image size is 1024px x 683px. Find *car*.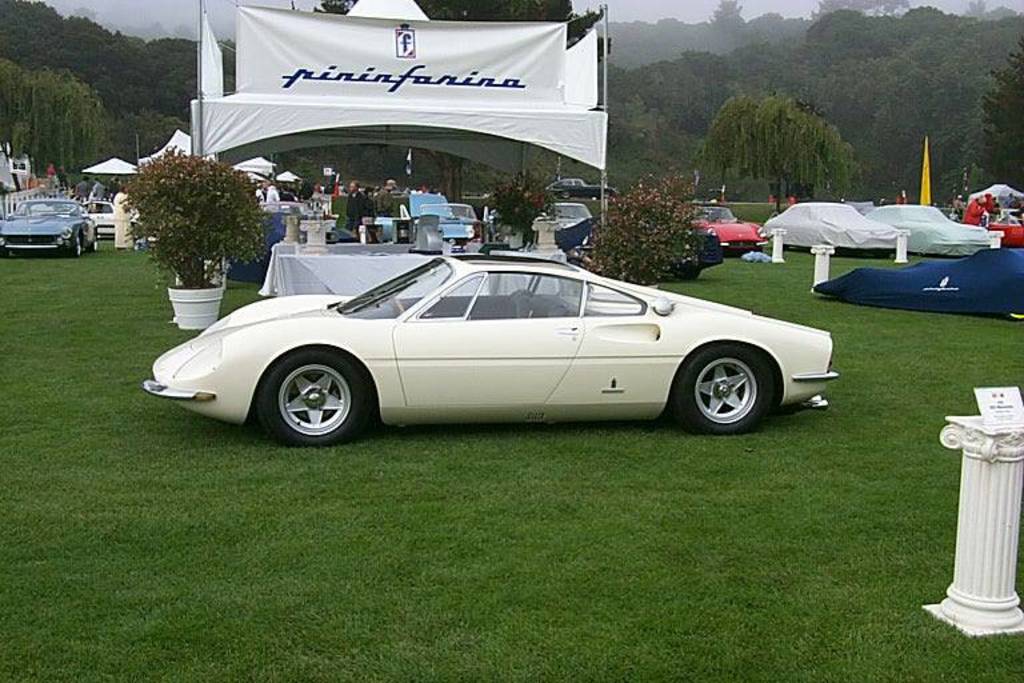
{"left": 764, "top": 203, "right": 903, "bottom": 249}.
